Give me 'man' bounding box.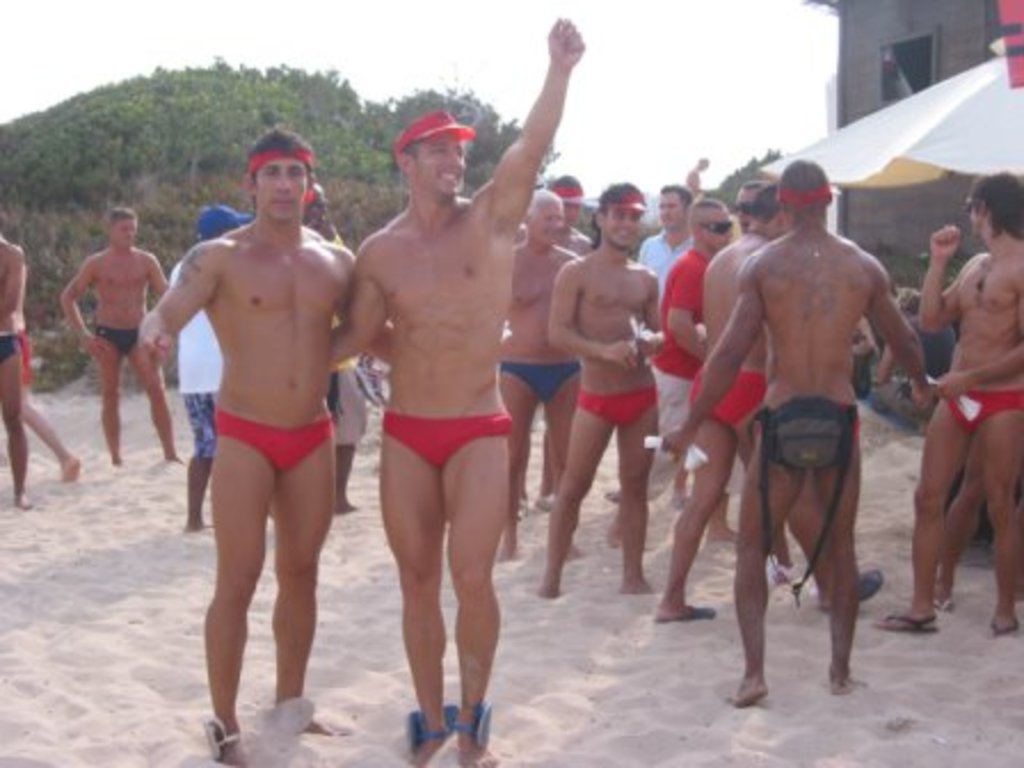
select_region(503, 171, 597, 510).
